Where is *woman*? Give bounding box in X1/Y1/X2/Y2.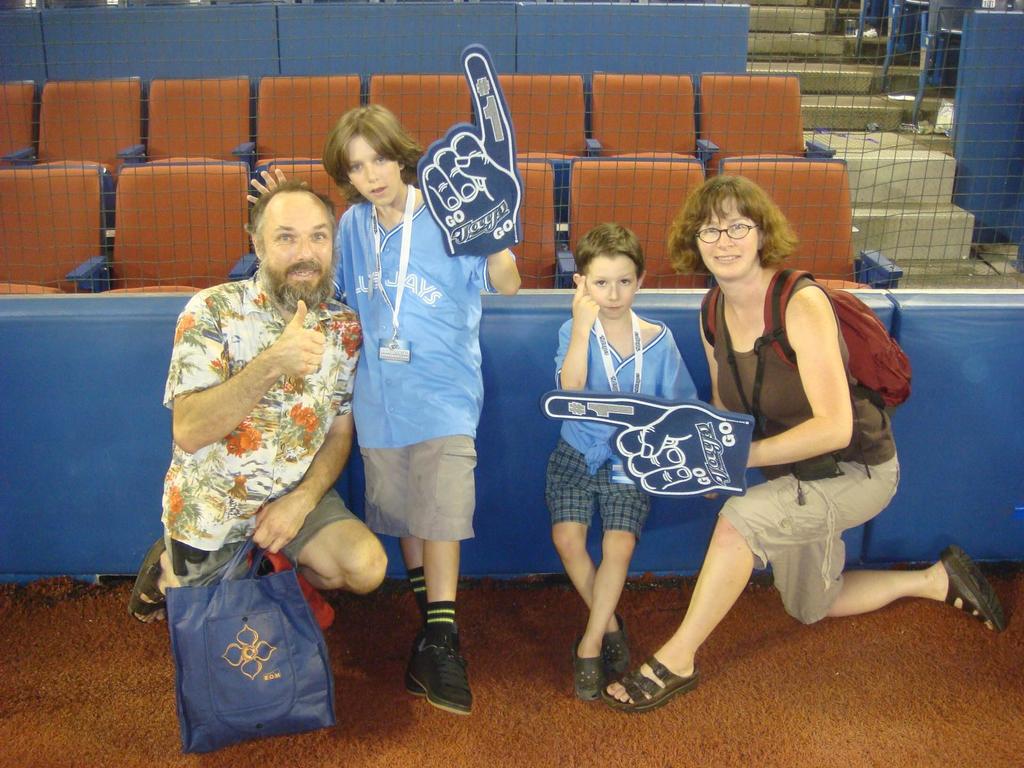
589/173/1021/716.
